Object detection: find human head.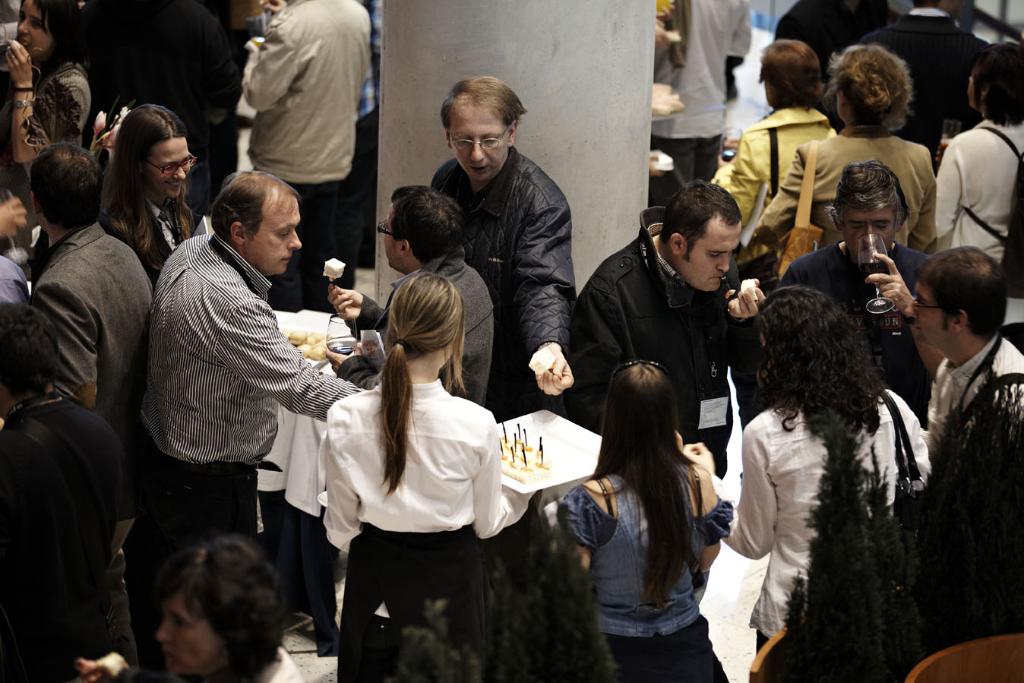
bbox=(754, 288, 853, 388).
